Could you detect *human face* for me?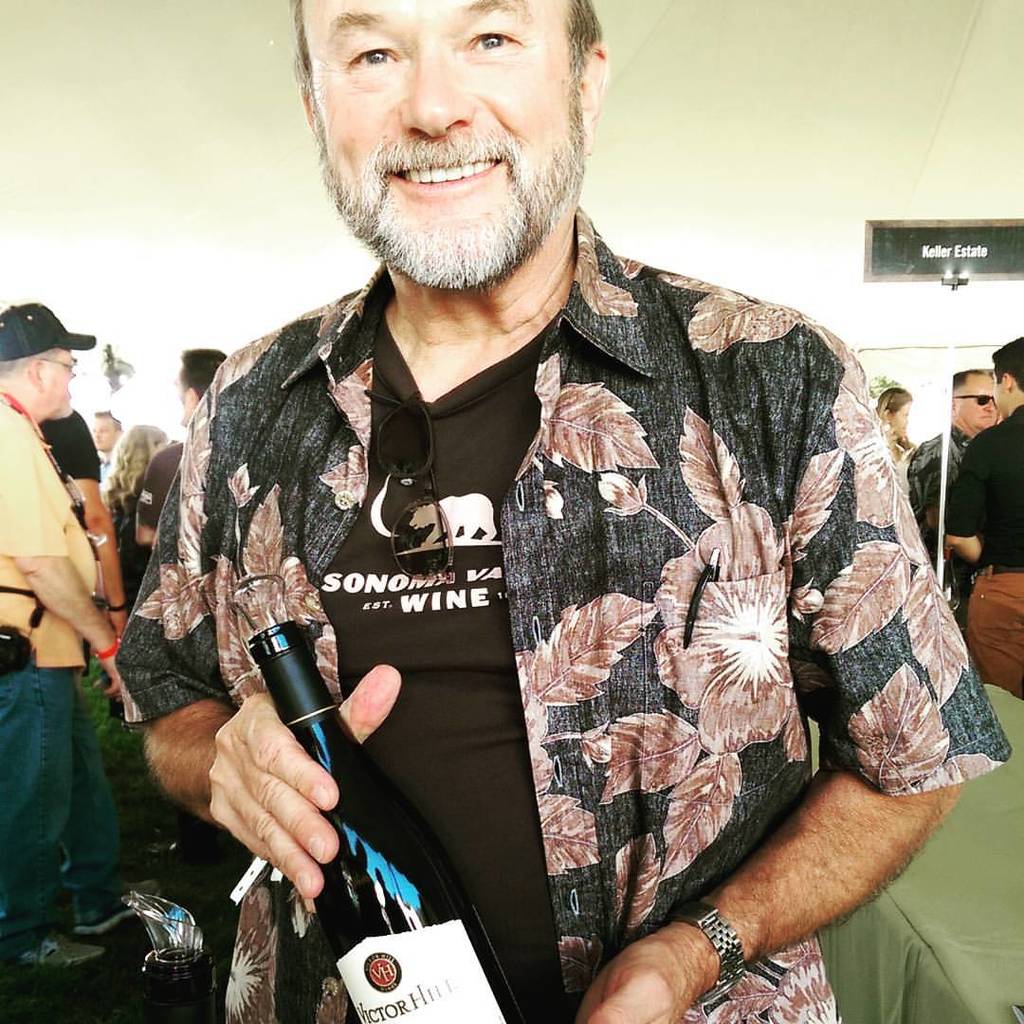
Detection result: (x1=45, y1=349, x2=74, y2=416).
